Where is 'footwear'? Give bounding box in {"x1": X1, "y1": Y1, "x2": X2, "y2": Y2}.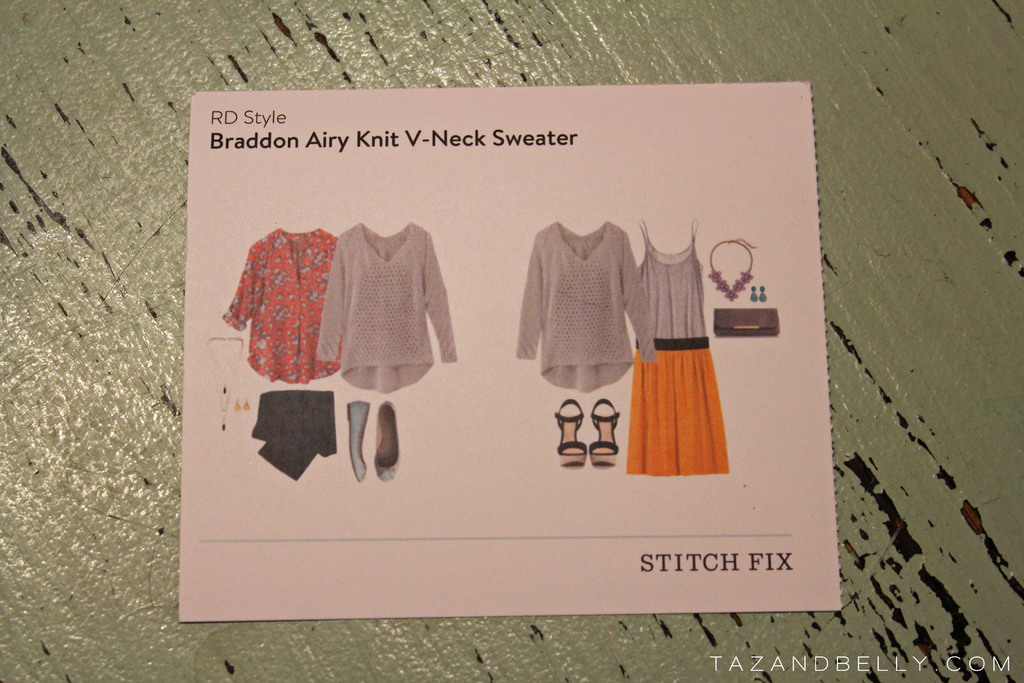
{"x1": 591, "y1": 400, "x2": 623, "y2": 468}.
